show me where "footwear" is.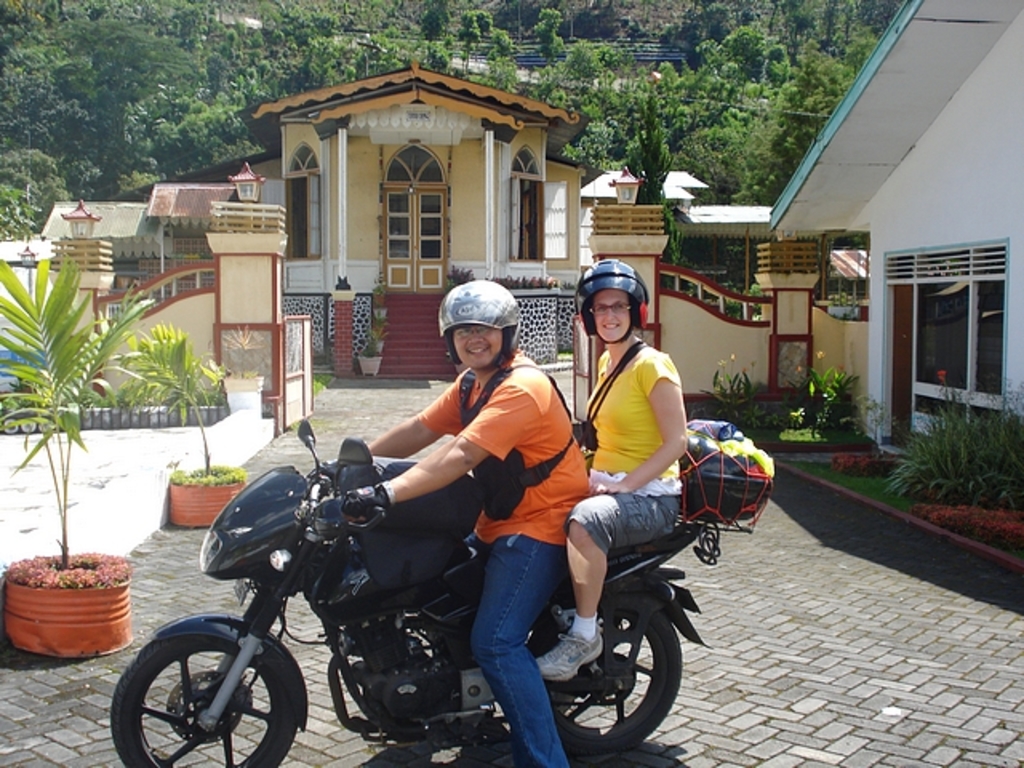
"footwear" is at (530,627,595,674).
